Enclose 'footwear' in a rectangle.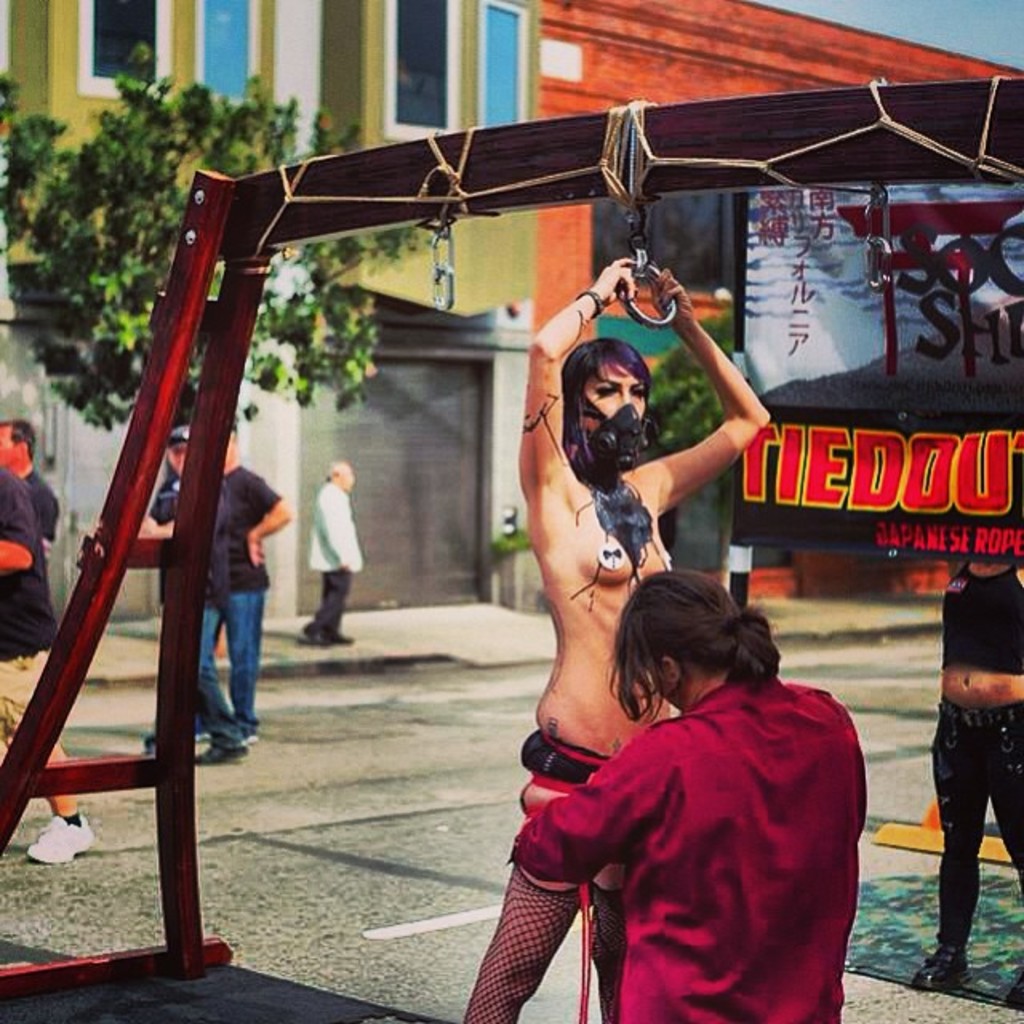
box(914, 947, 968, 990).
